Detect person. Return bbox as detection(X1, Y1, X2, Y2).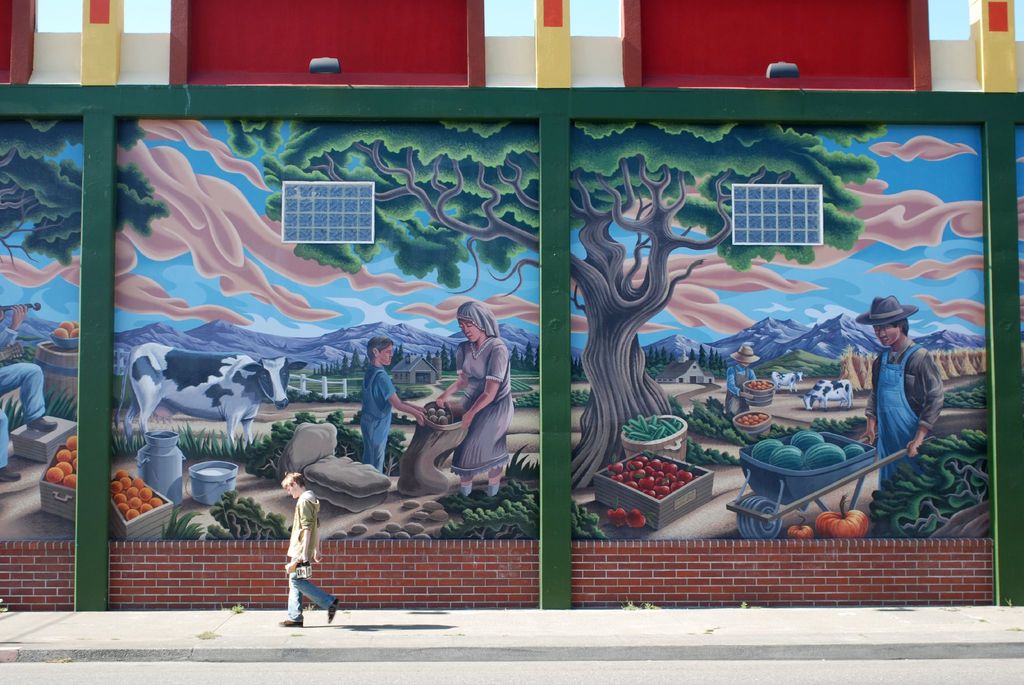
detection(733, 349, 771, 417).
